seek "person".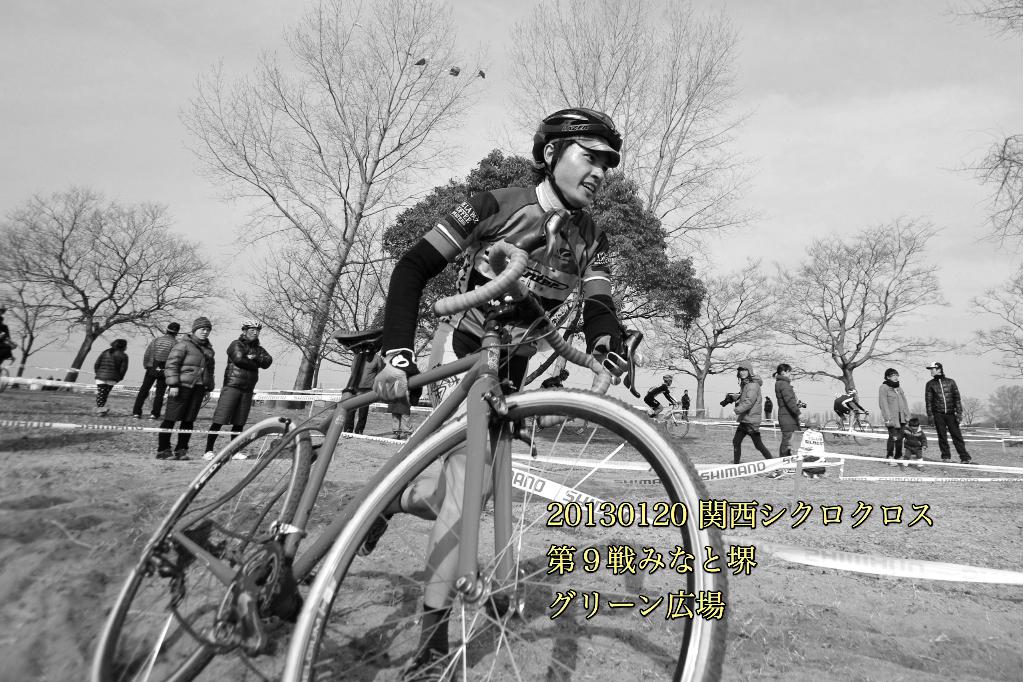
[x1=94, y1=338, x2=129, y2=411].
